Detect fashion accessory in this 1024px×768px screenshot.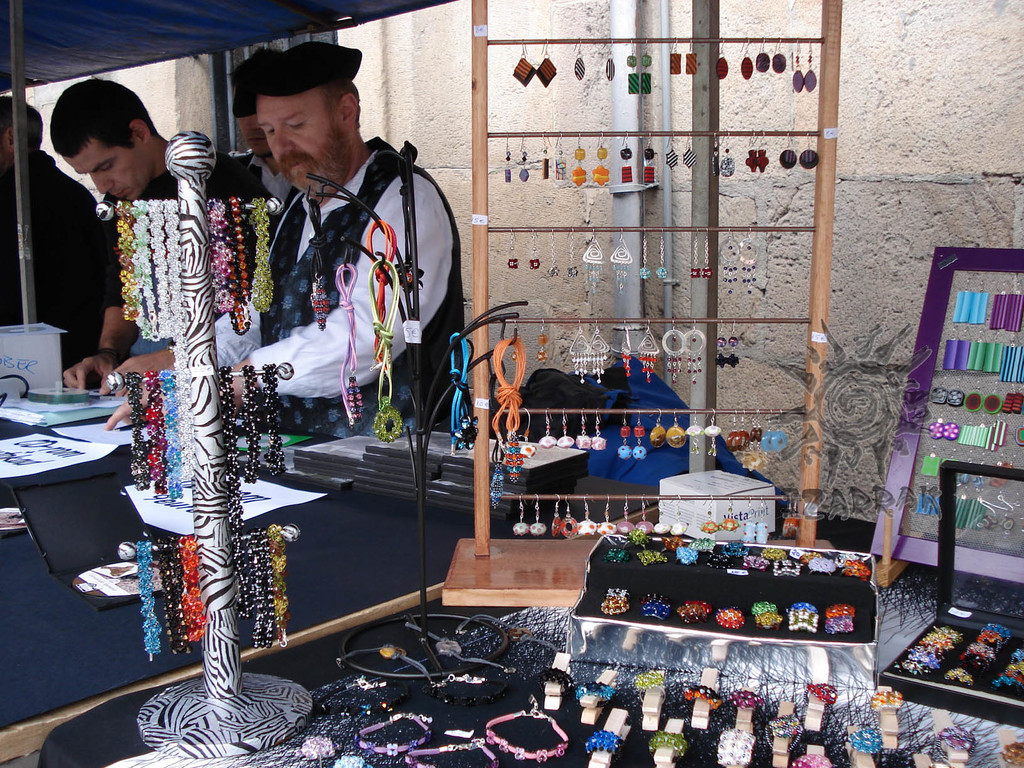
Detection: 712/725/757/767.
